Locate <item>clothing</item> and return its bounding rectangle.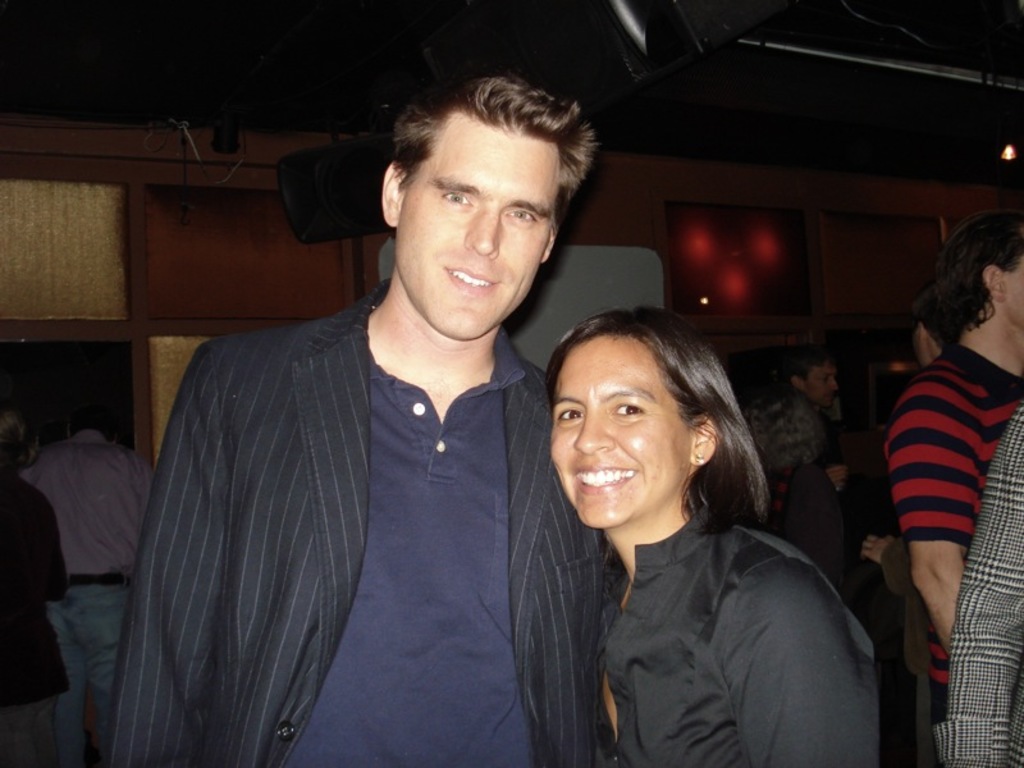
102, 275, 621, 767.
